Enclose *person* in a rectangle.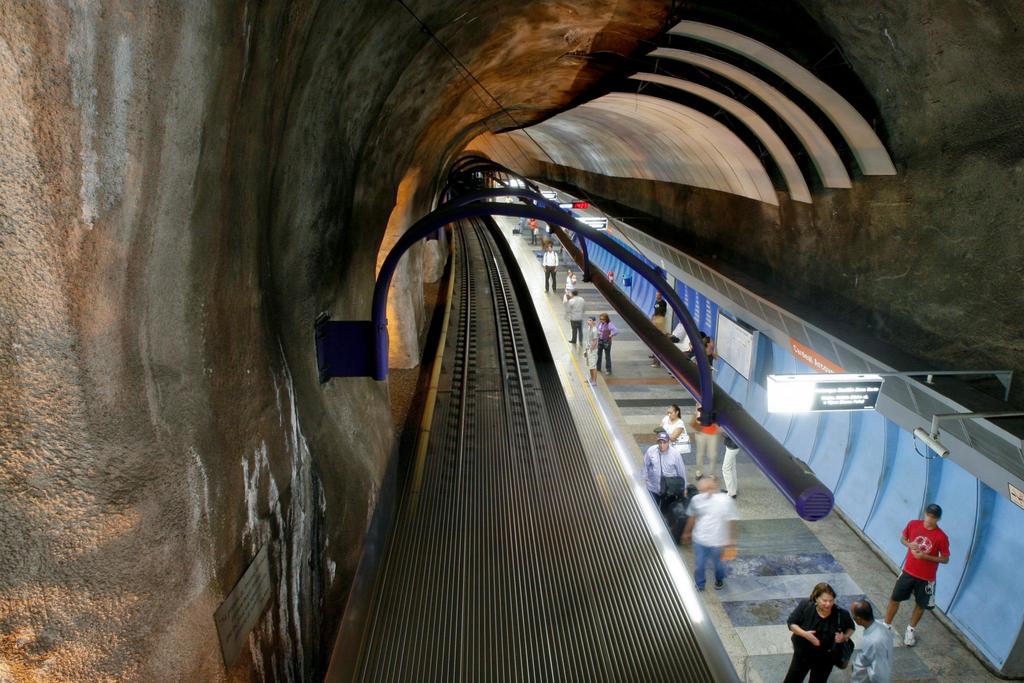
[849,599,897,682].
